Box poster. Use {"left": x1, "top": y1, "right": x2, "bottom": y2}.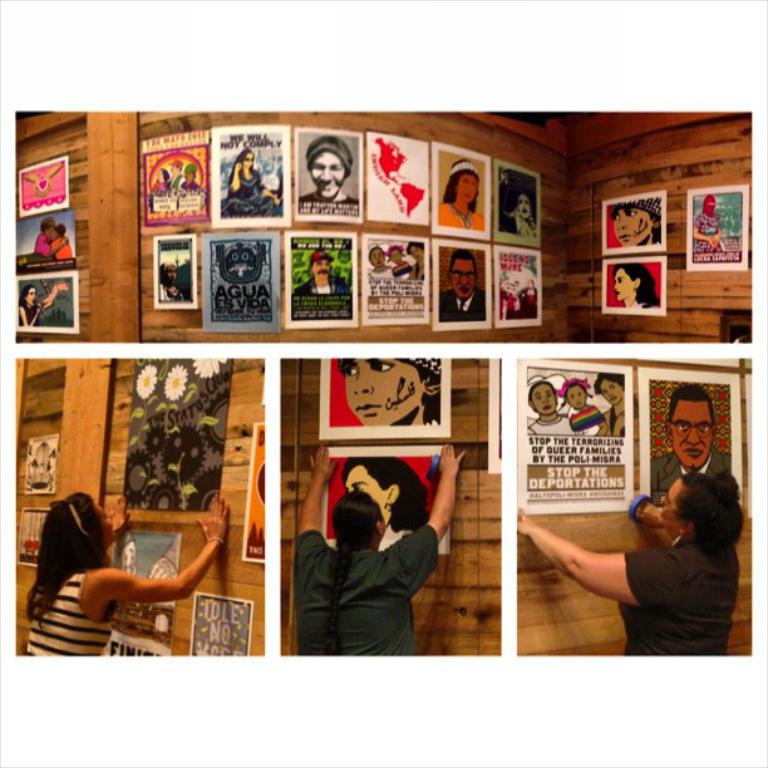
{"left": 602, "top": 252, "right": 665, "bottom": 316}.
